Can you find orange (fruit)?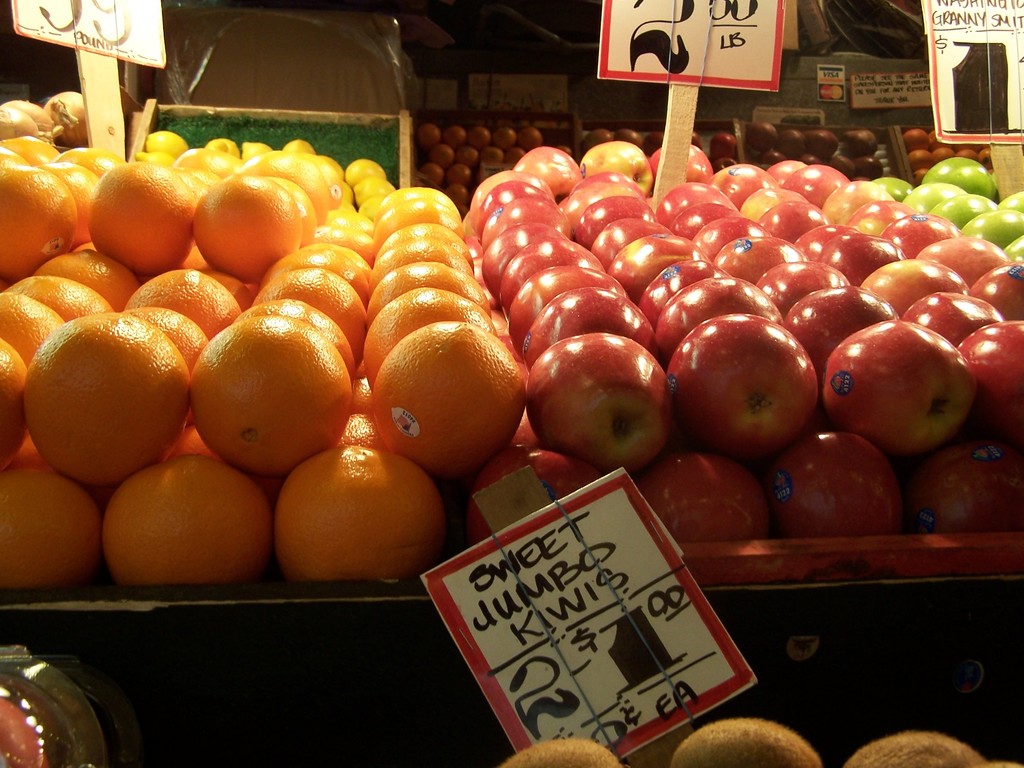
Yes, bounding box: bbox(135, 314, 204, 365).
